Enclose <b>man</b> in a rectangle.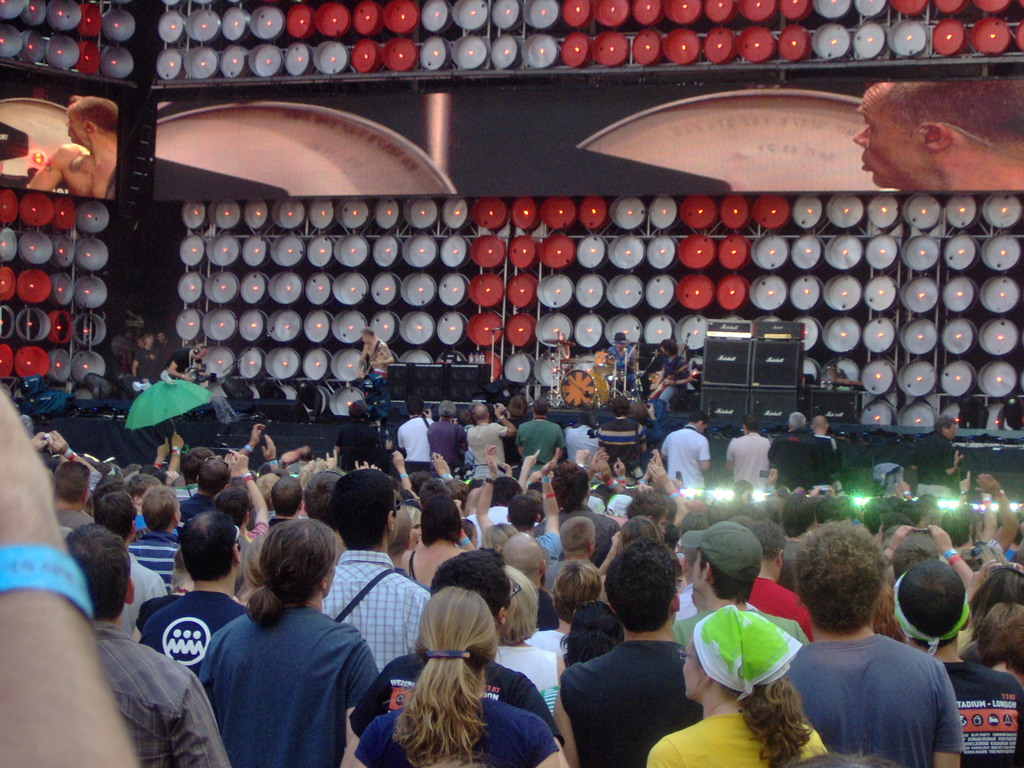
[left=514, top=400, right=566, bottom=466].
